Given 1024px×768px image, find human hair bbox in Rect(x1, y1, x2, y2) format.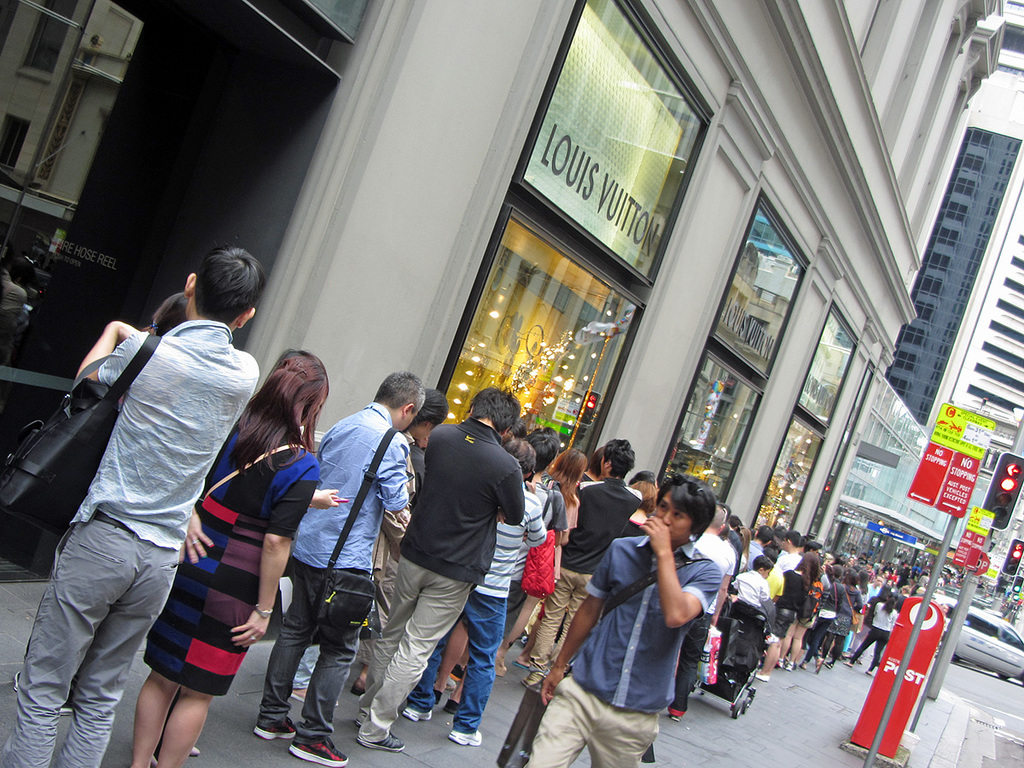
Rect(625, 480, 656, 510).
